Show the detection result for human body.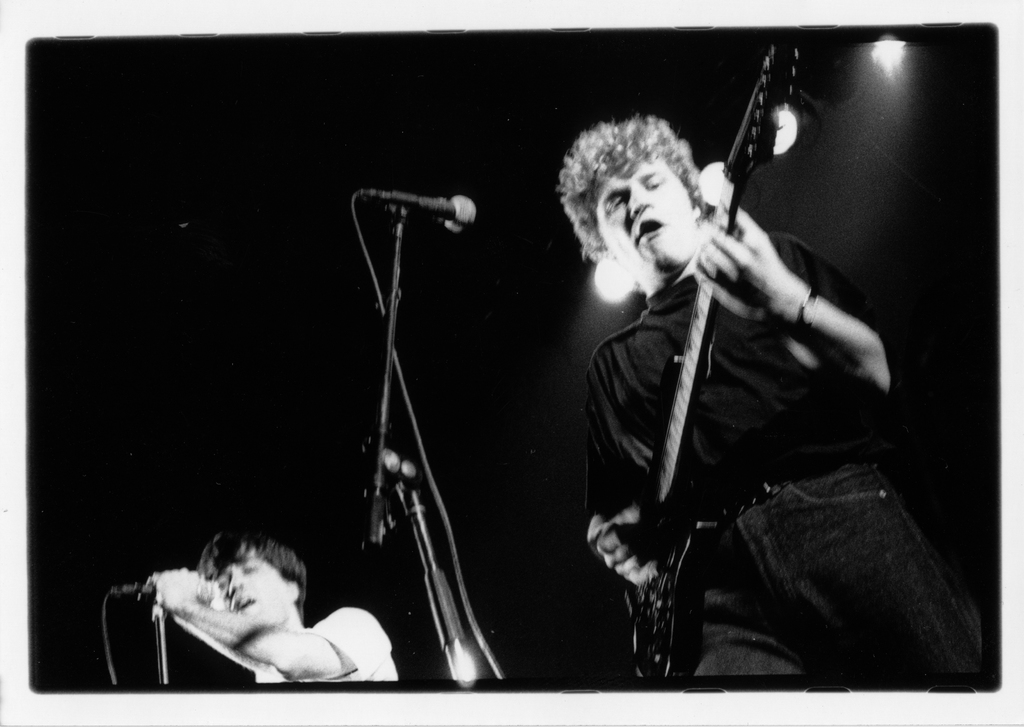
(148, 523, 397, 689).
